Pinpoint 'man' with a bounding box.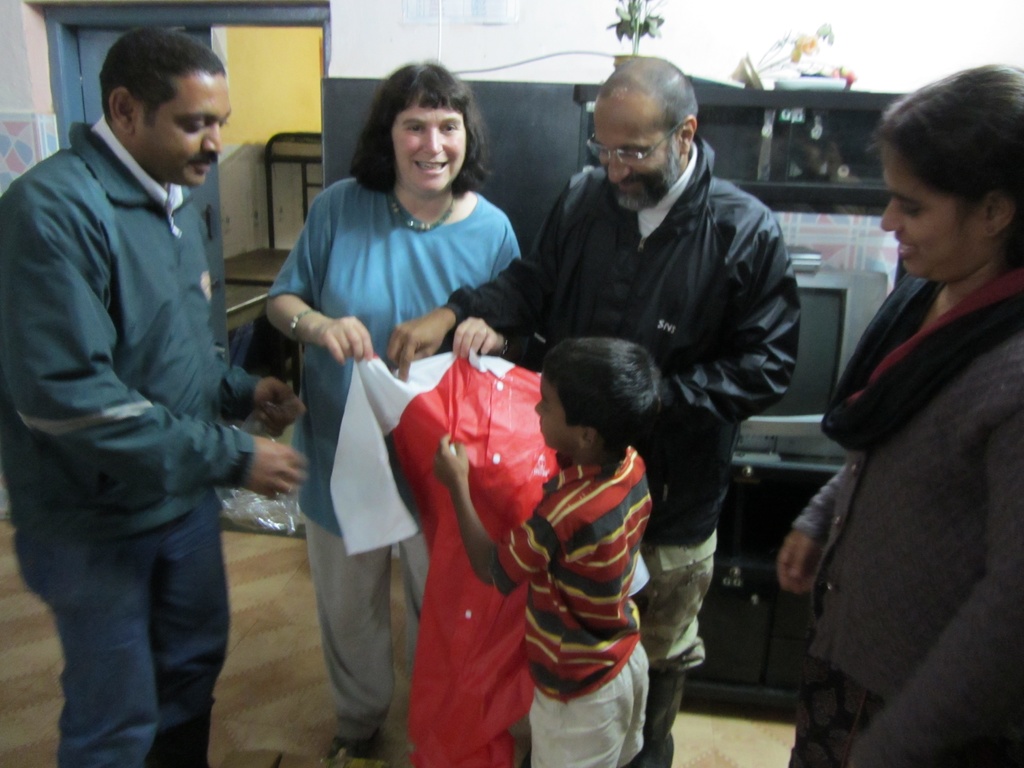
385,53,801,767.
